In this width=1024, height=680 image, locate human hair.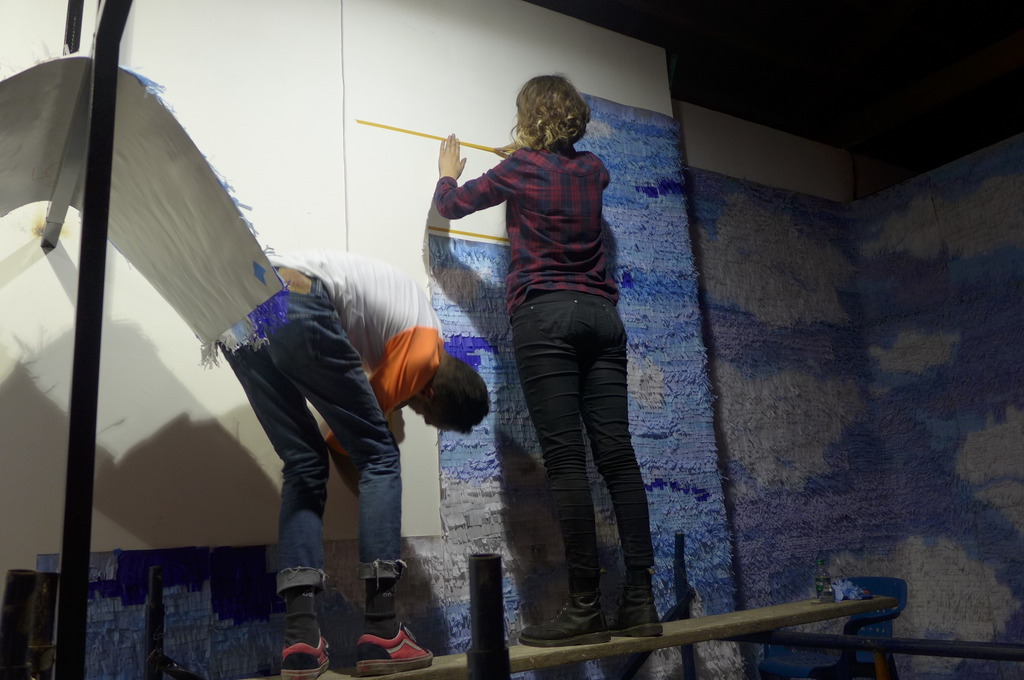
Bounding box: crop(513, 67, 590, 152).
